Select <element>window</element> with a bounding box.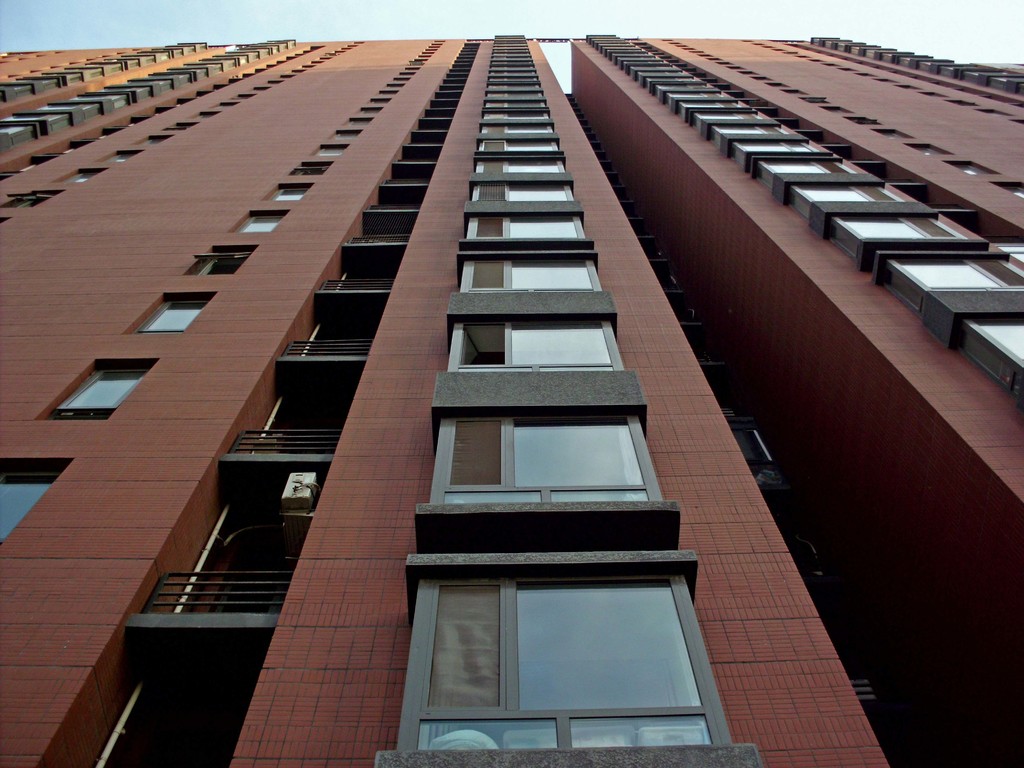
<box>228,208,289,235</box>.
